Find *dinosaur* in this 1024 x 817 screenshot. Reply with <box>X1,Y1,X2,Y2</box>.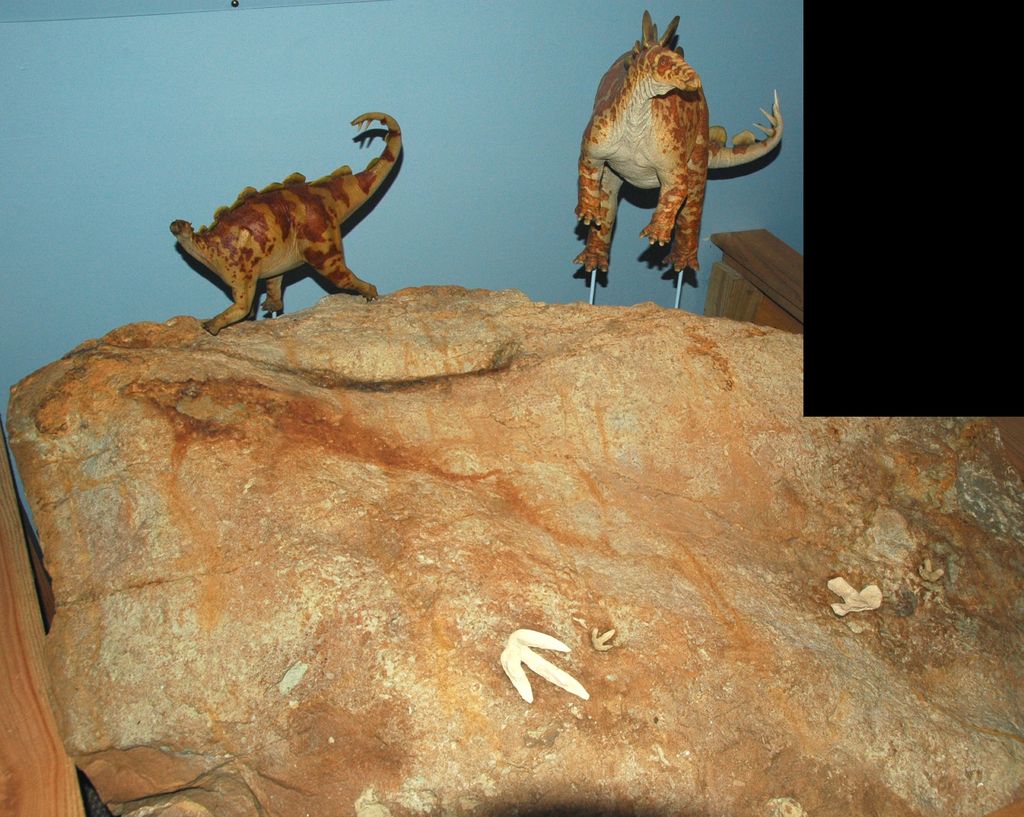
<box>165,104,420,335</box>.
